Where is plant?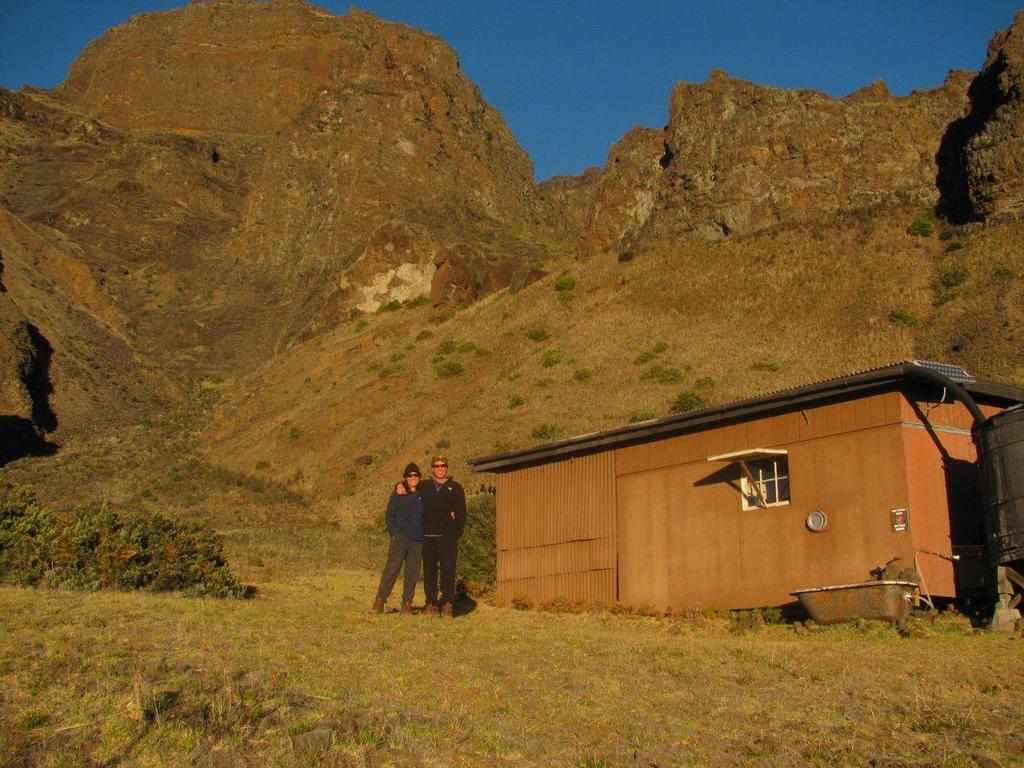
left=511, top=591, right=534, bottom=613.
